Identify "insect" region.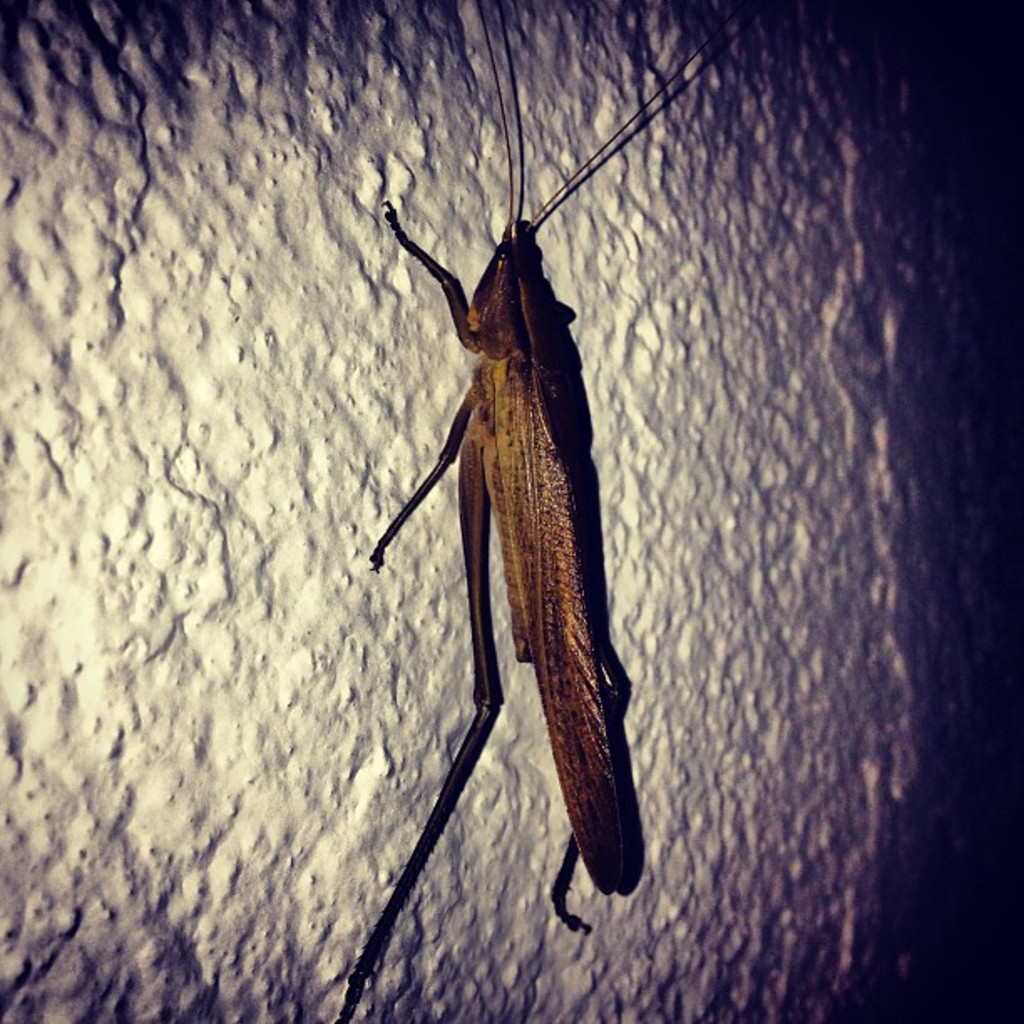
Region: [x1=333, y1=0, x2=724, y2=1022].
